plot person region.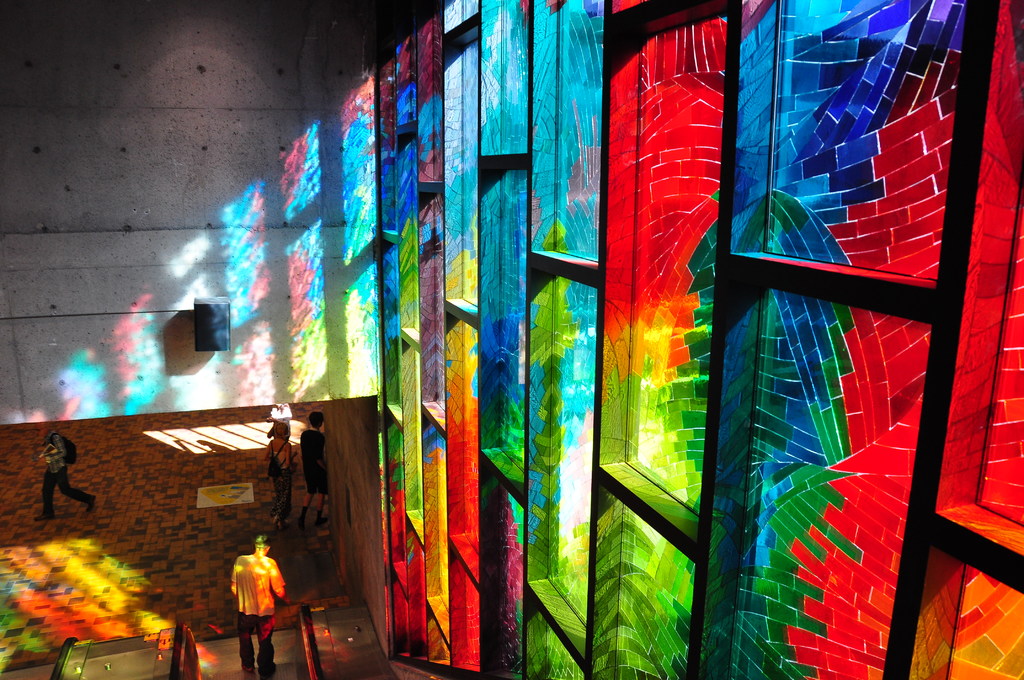
Plotted at region(264, 420, 301, 525).
